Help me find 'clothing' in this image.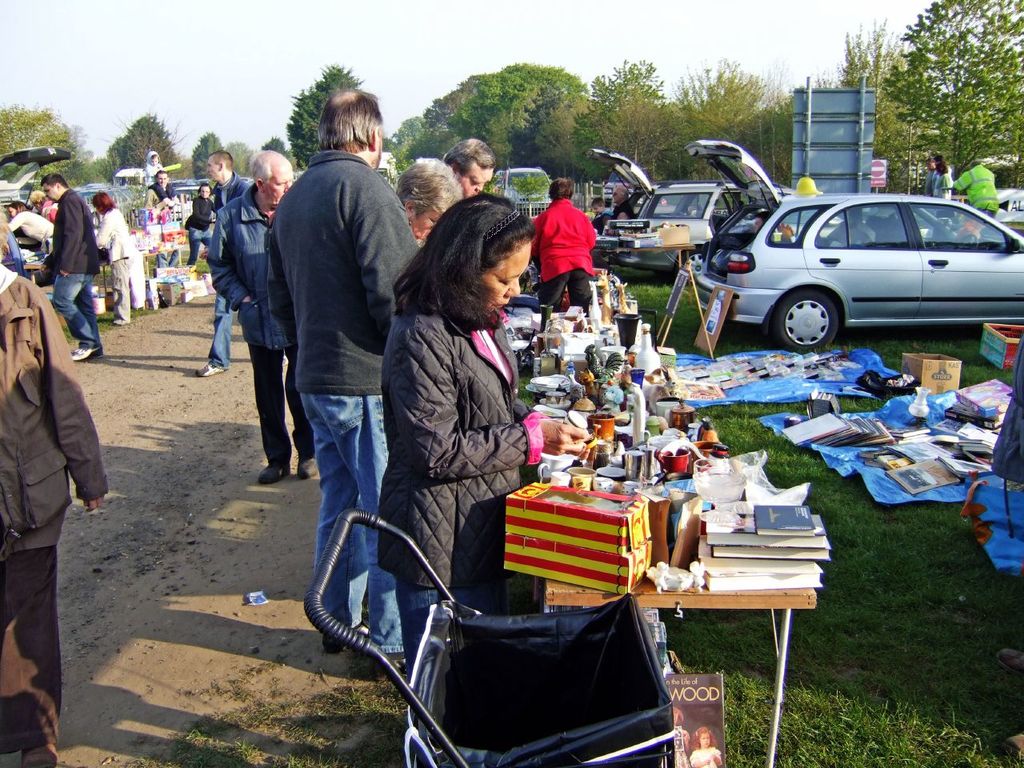
Found it: crop(9, 210, 55, 254).
